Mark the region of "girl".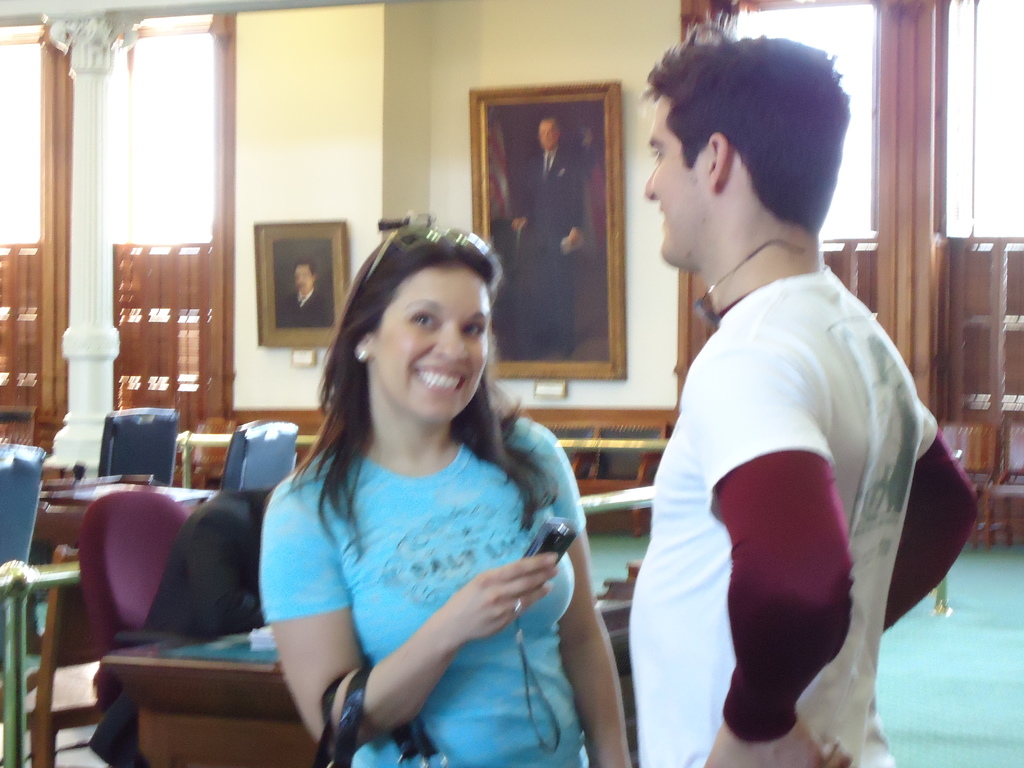
Region: 259/226/630/767.
